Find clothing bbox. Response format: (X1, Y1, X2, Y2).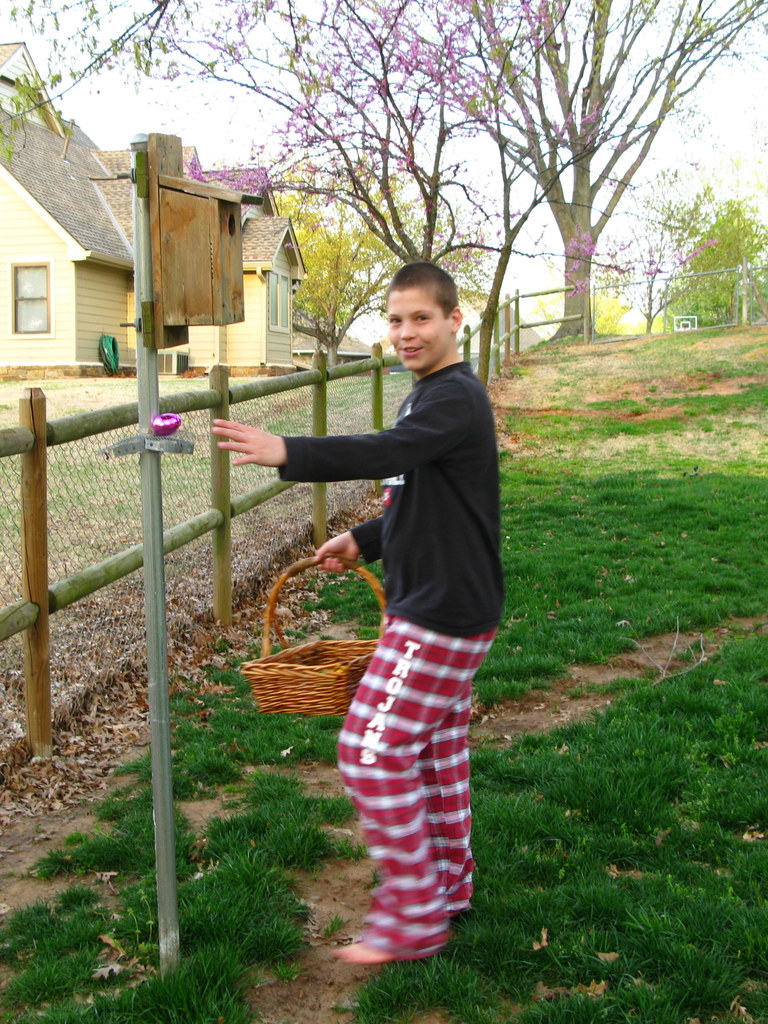
(272, 364, 528, 948).
